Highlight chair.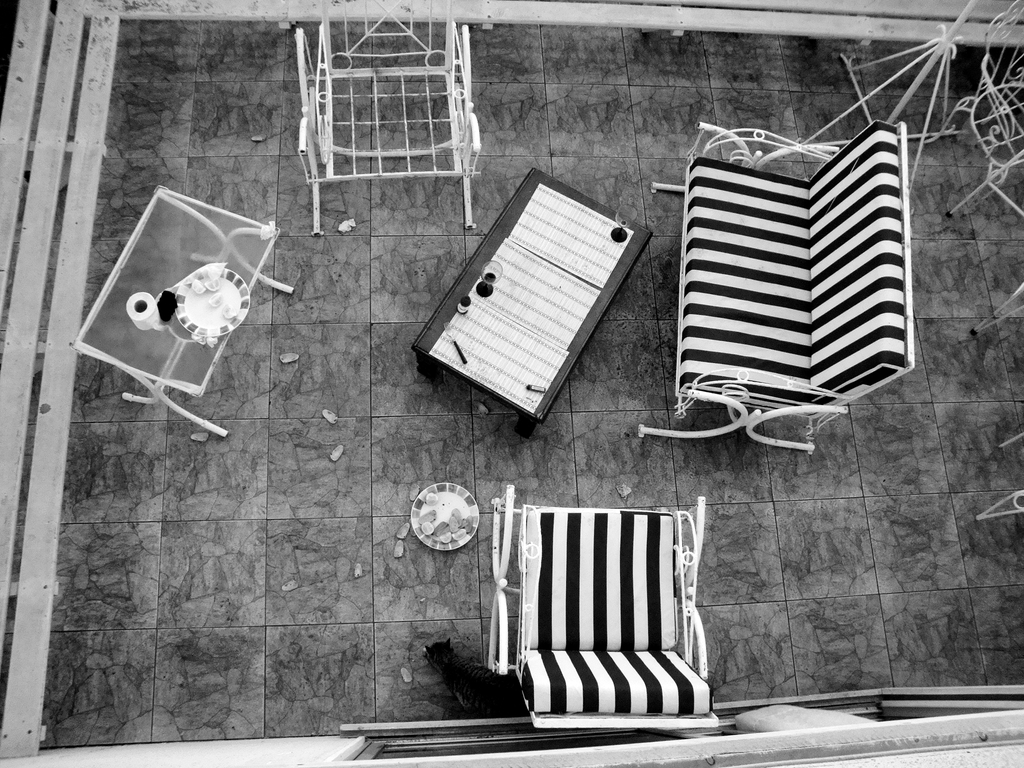
Highlighted region: x1=292 y1=20 x2=486 y2=232.
